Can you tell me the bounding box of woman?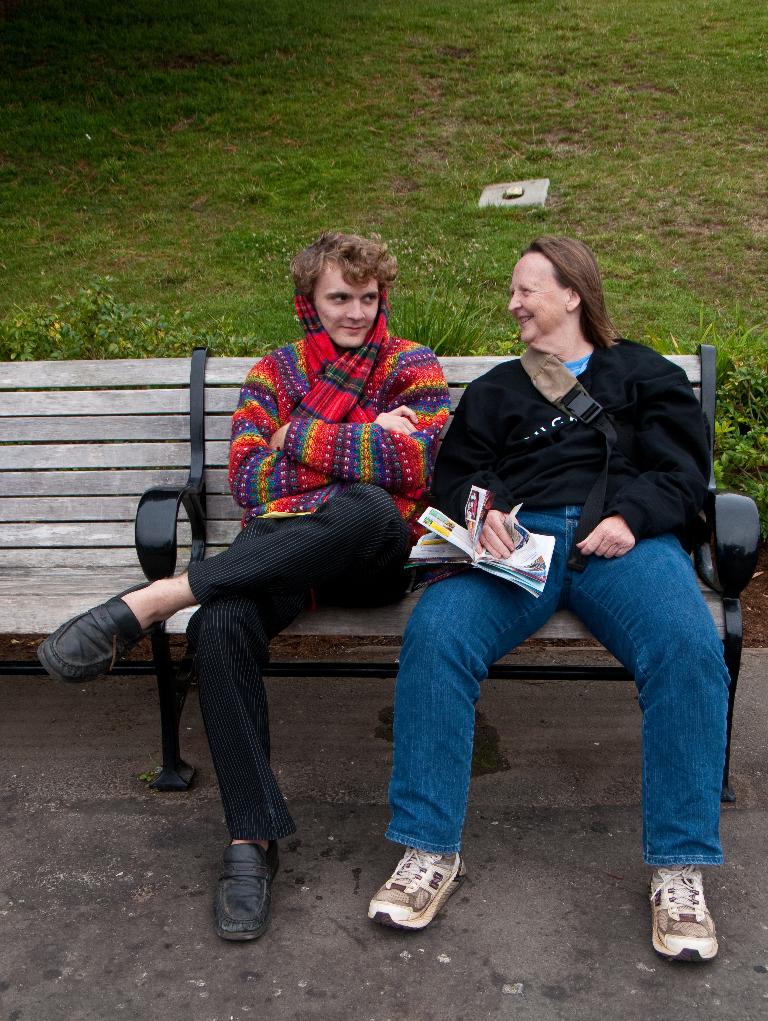
bbox=[384, 202, 733, 942].
